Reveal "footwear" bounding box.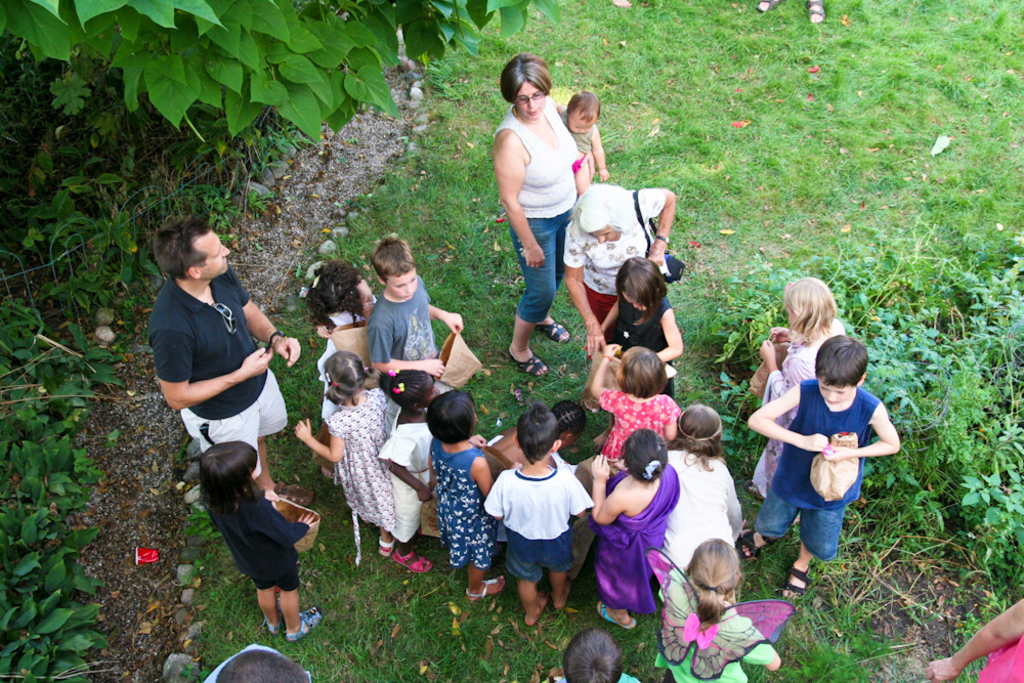
Revealed: pyautogui.locateOnScreen(391, 552, 427, 574).
